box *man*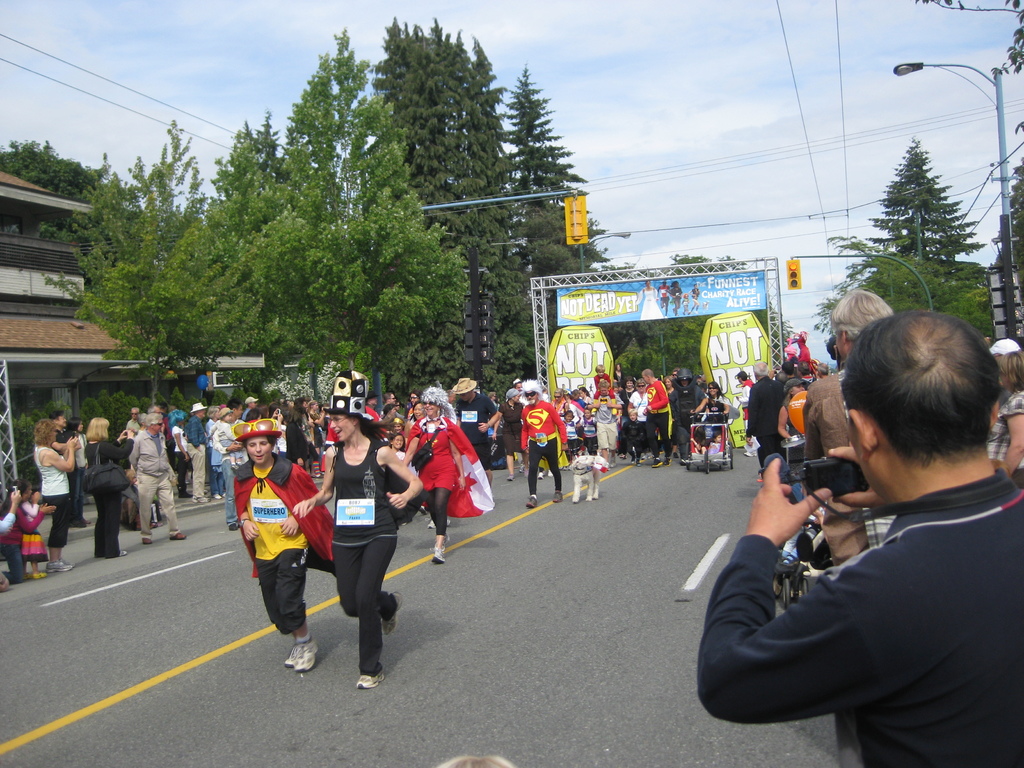
box(127, 414, 186, 534)
